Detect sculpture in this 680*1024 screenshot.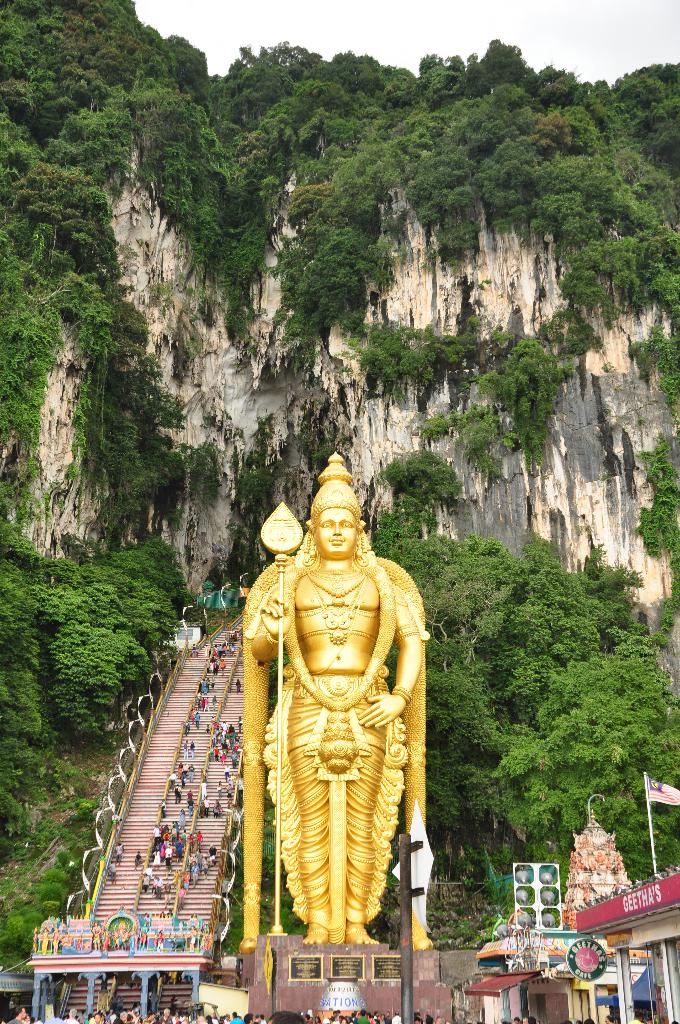
Detection: Rect(227, 452, 437, 939).
